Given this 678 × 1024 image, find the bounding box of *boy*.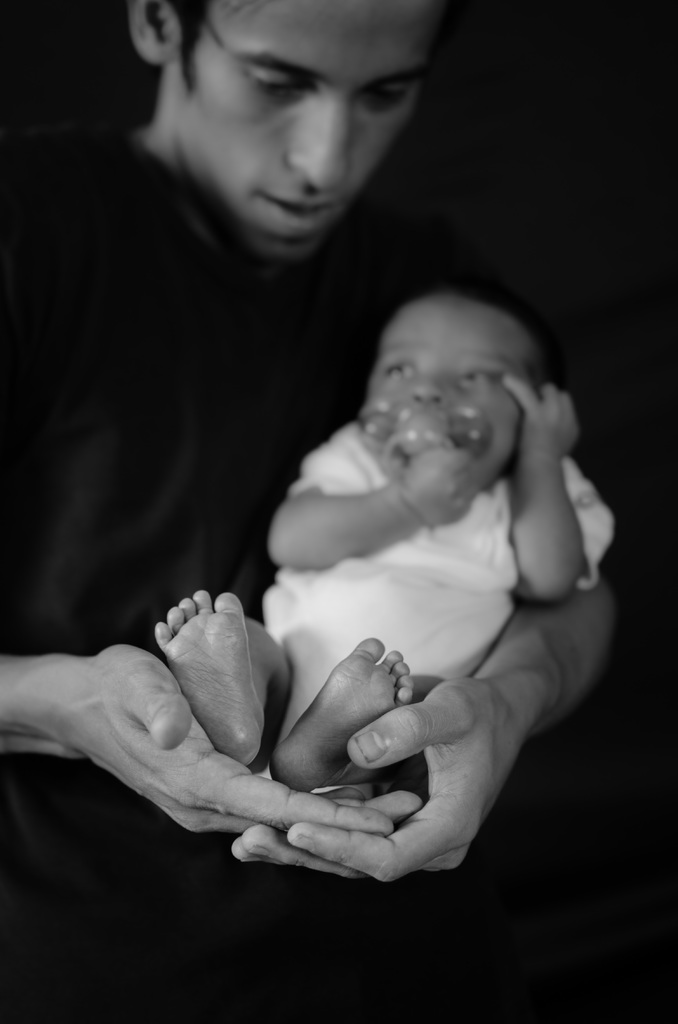
Rect(133, 288, 624, 797).
